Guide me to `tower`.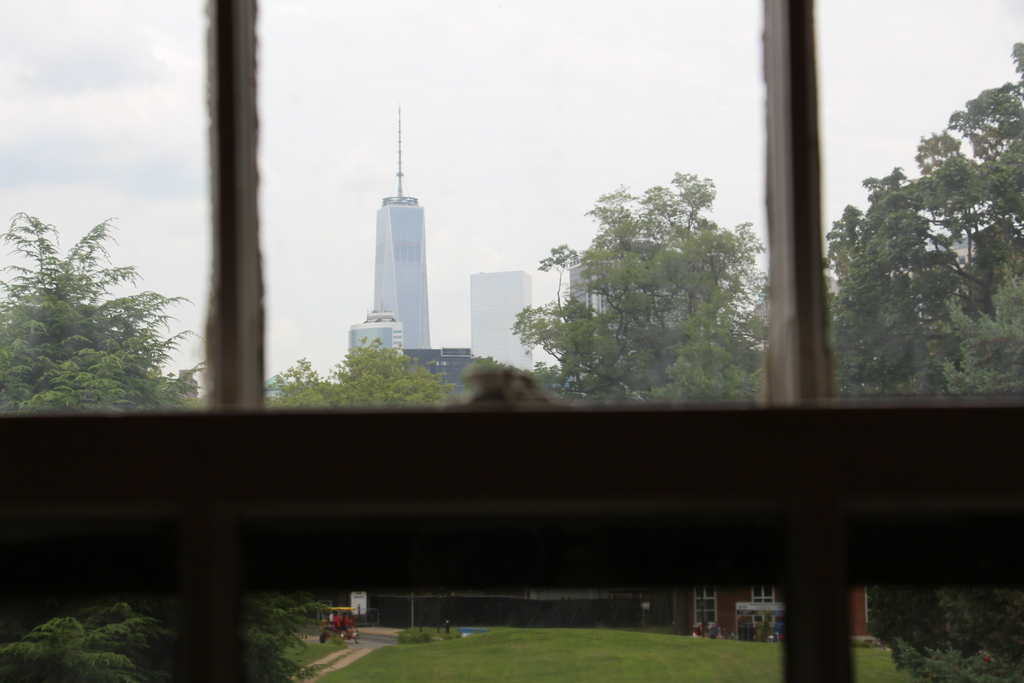
Guidance: [465,265,536,373].
